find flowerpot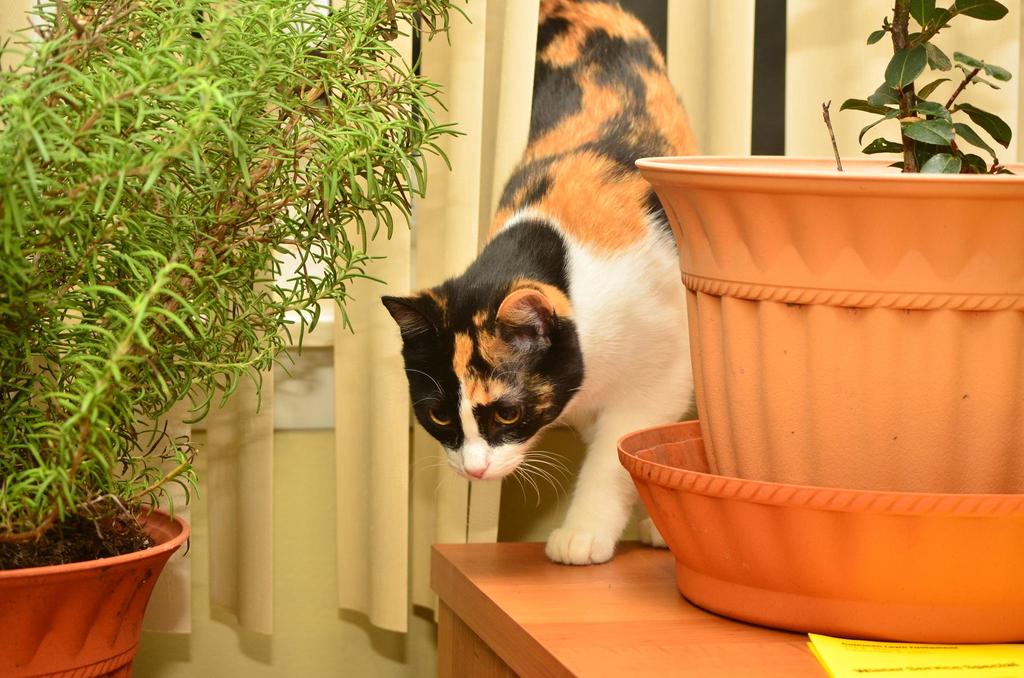
pyautogui.locateOnScreen(635, 161, 1021, 486)
